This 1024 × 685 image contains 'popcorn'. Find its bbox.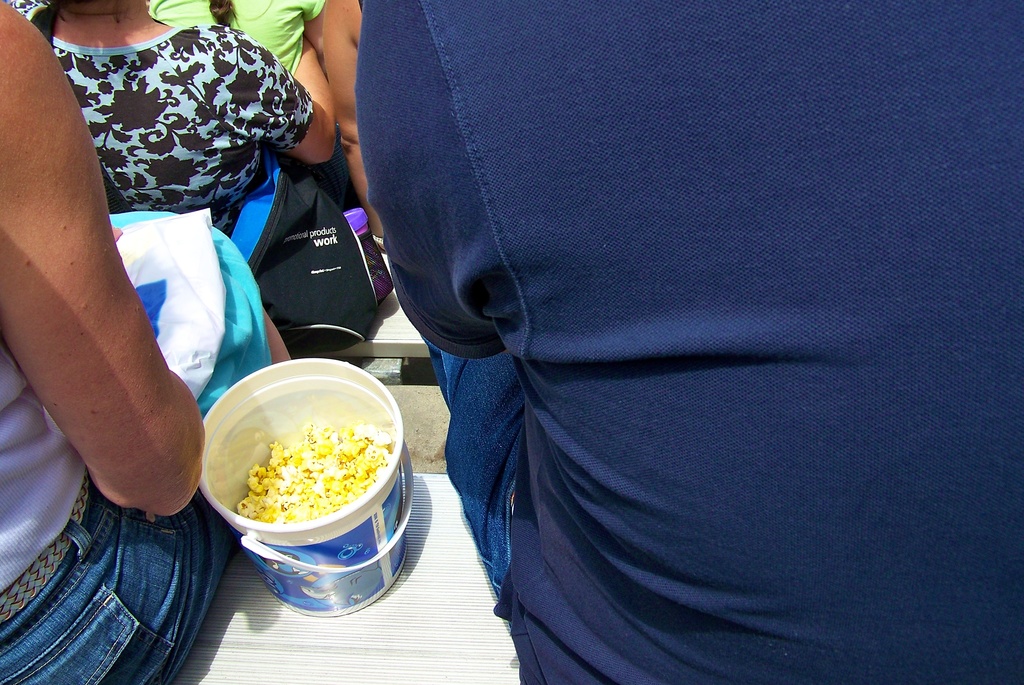
region(235, 424, 392, 526).
